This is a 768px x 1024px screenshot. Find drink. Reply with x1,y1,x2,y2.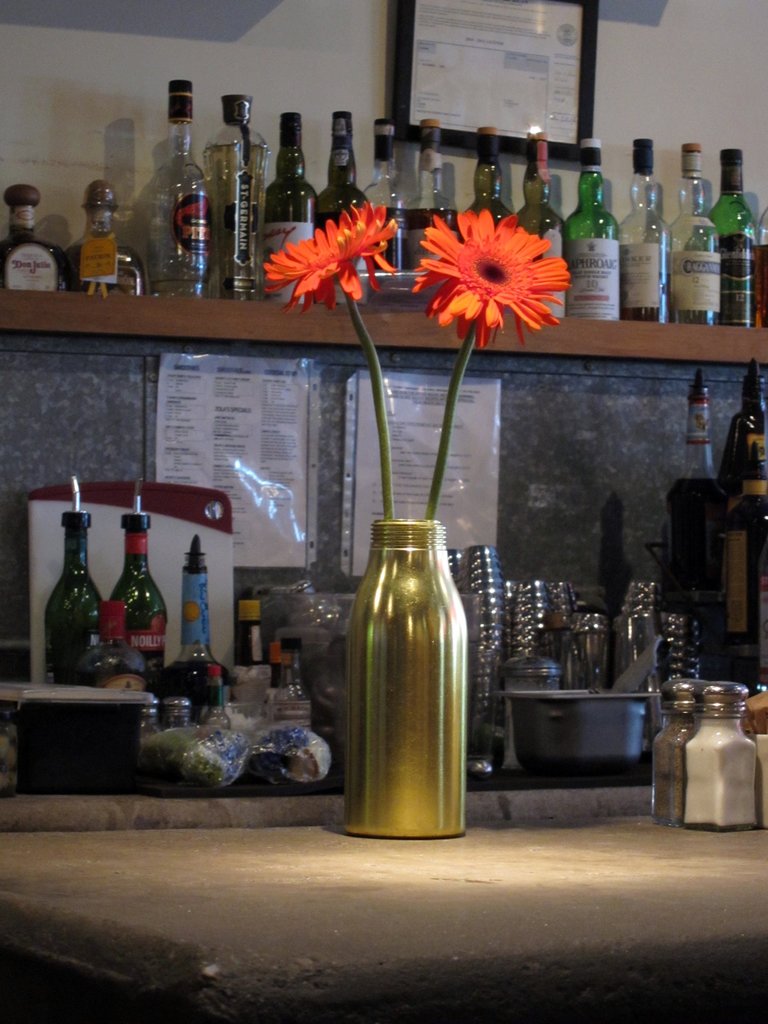
328,481,475,842.
